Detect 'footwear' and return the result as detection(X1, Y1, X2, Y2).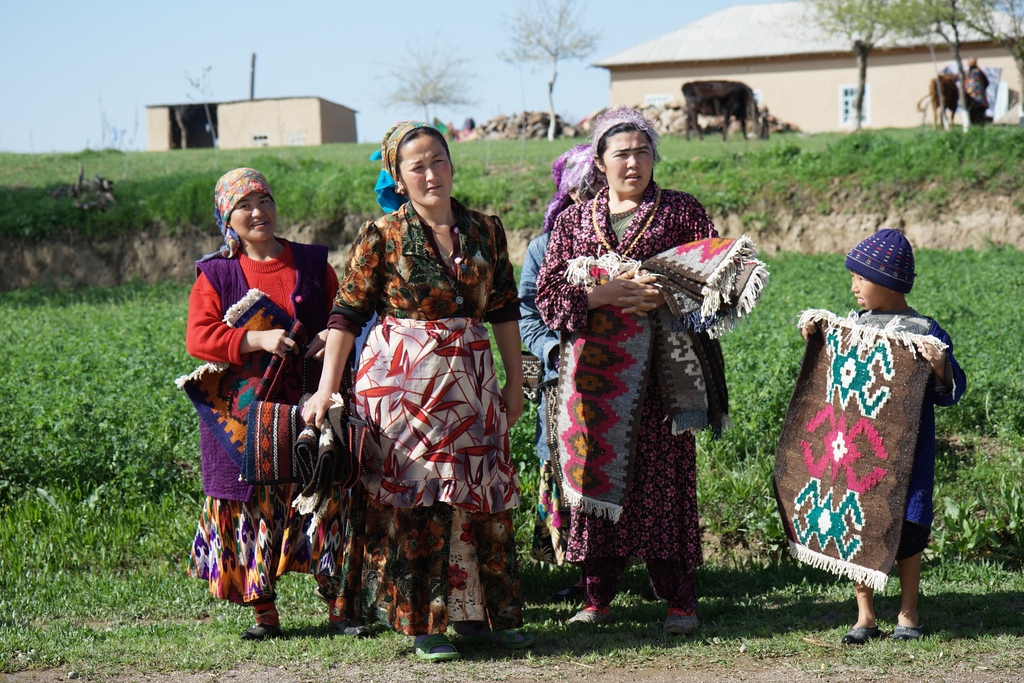
detection(240, 623, 273, 643).
